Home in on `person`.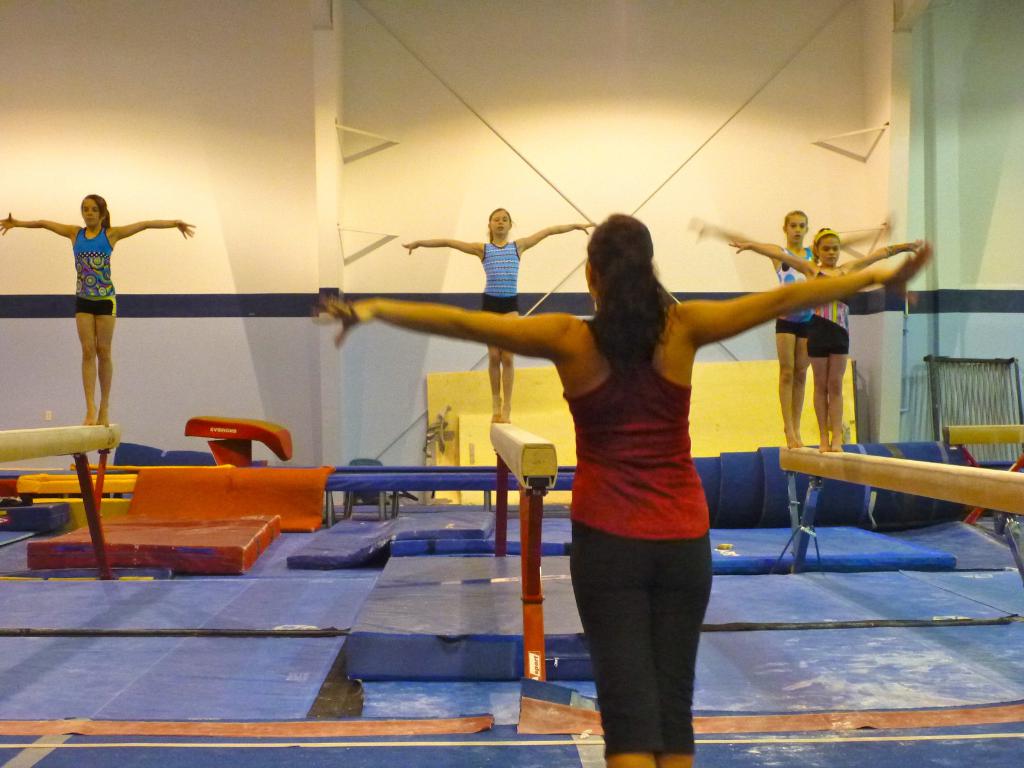
Homed in at 0, 184, 200, 430.
